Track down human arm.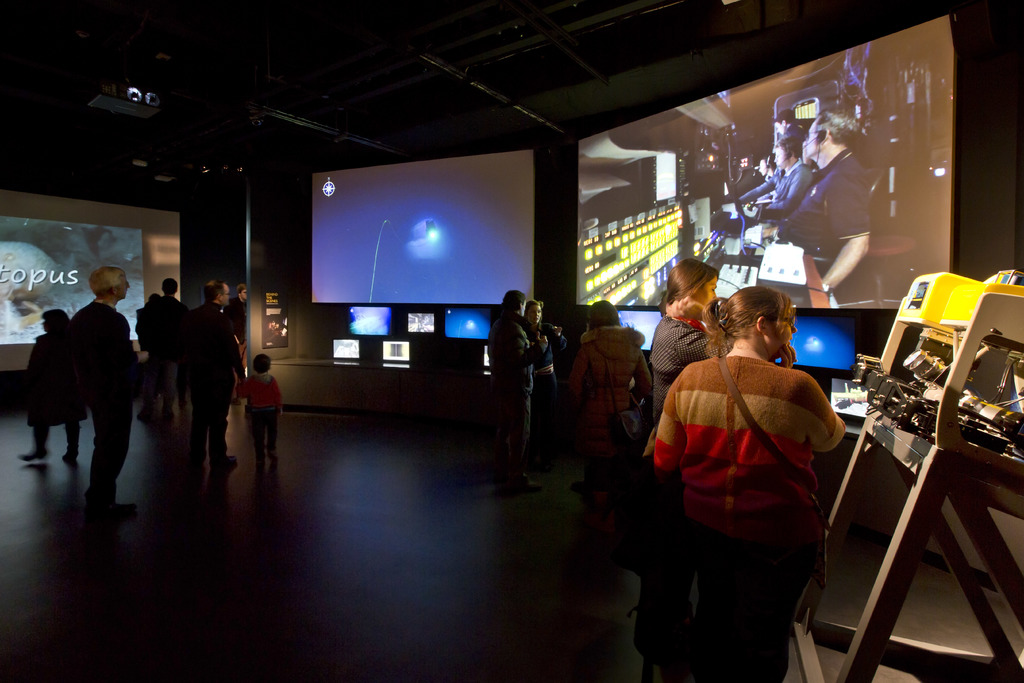
Tracked to <box>274,380,284,415</box>.
